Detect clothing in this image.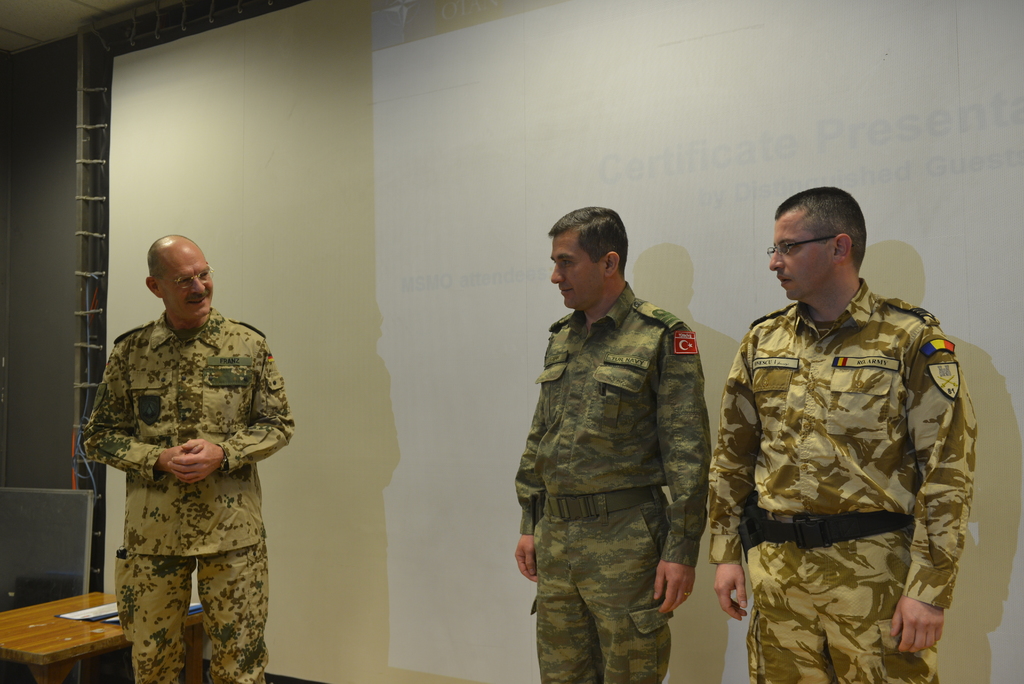
Detection: 513/277/712/683.
